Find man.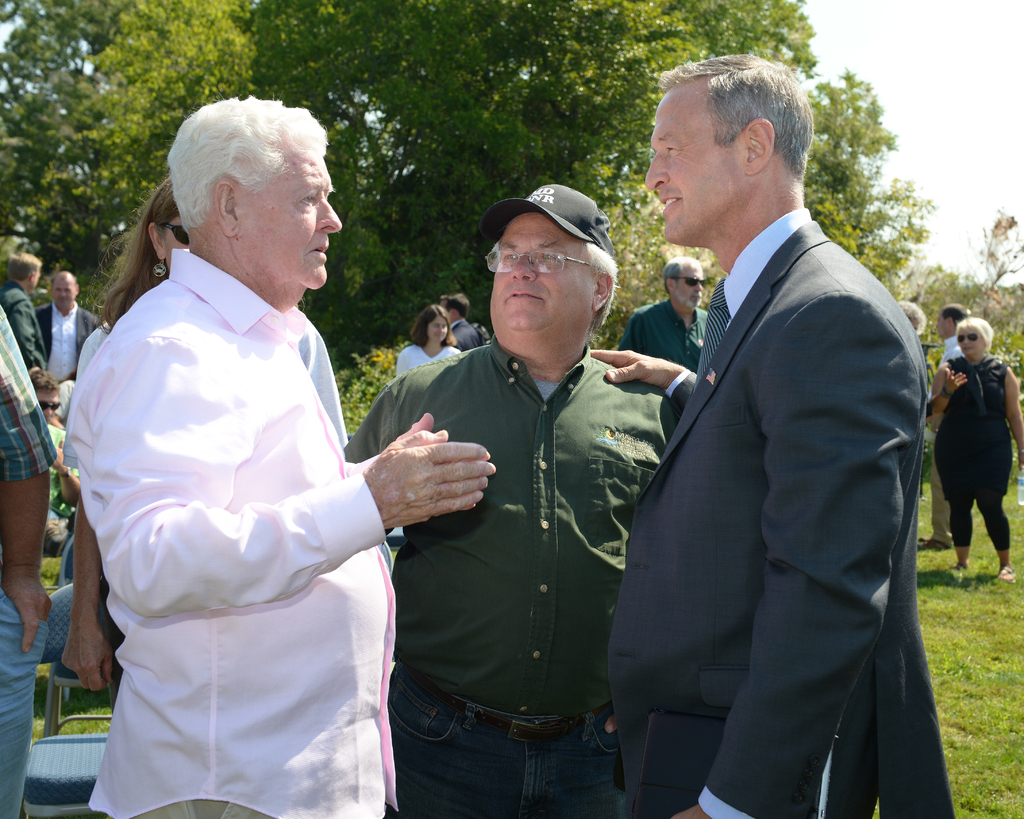
(left=339, top=187, right=675, bottom=818).
